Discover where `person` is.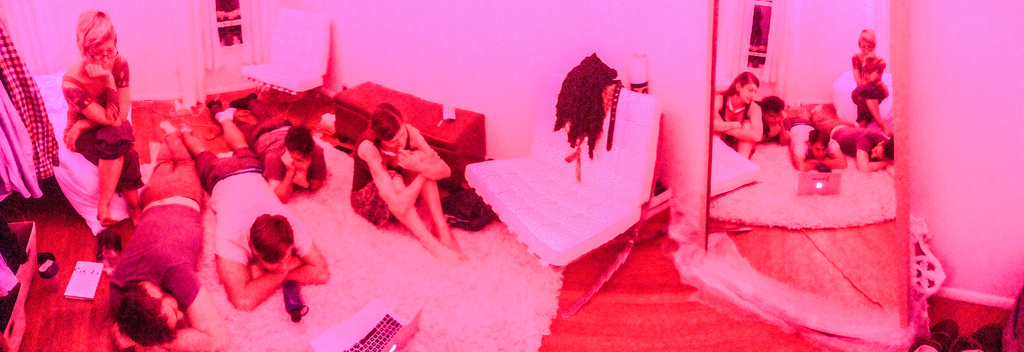
Discovered at 202:92:328:201.
